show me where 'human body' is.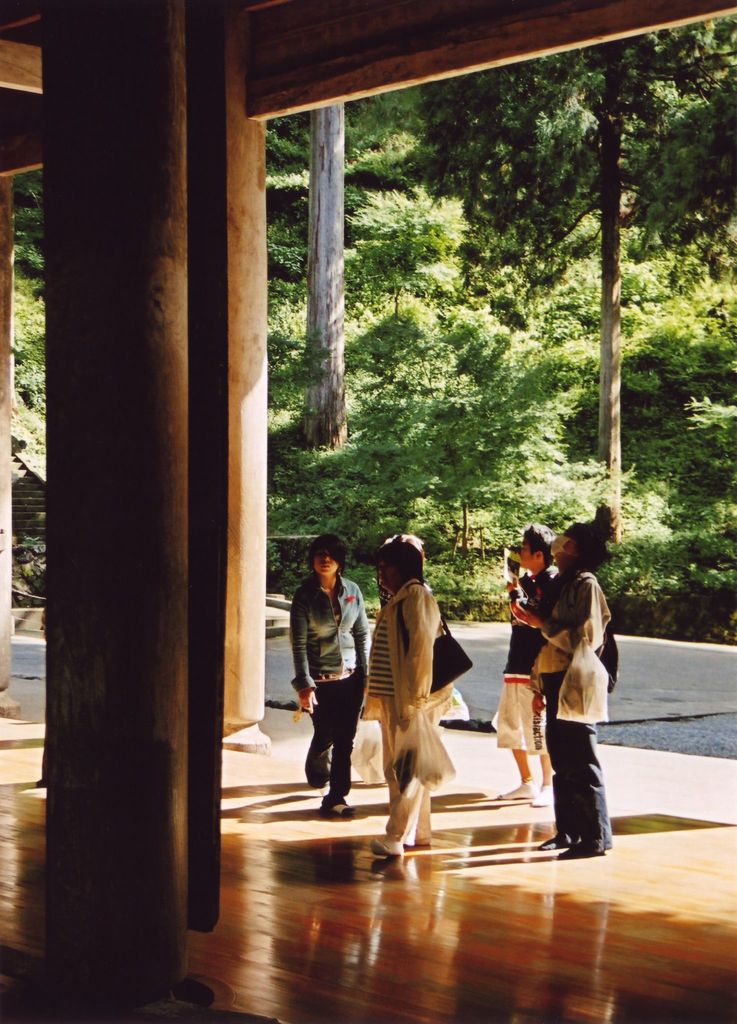
'human body' is at l=291, t=570, r=372, b=817.
